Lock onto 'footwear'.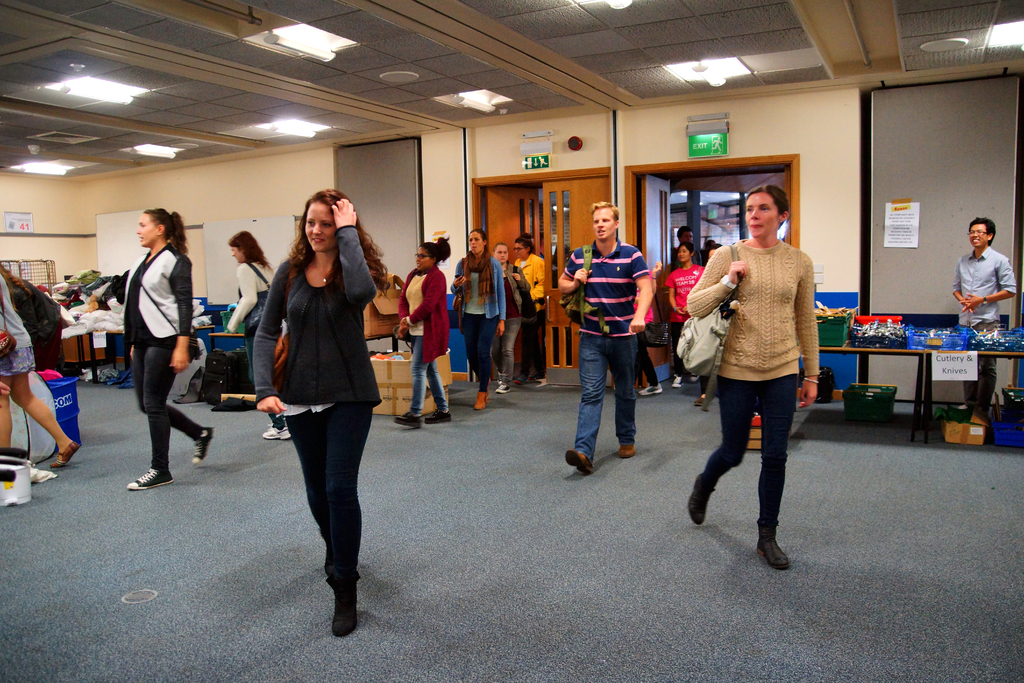
Locked: <box>261,420,291,440</box>.
